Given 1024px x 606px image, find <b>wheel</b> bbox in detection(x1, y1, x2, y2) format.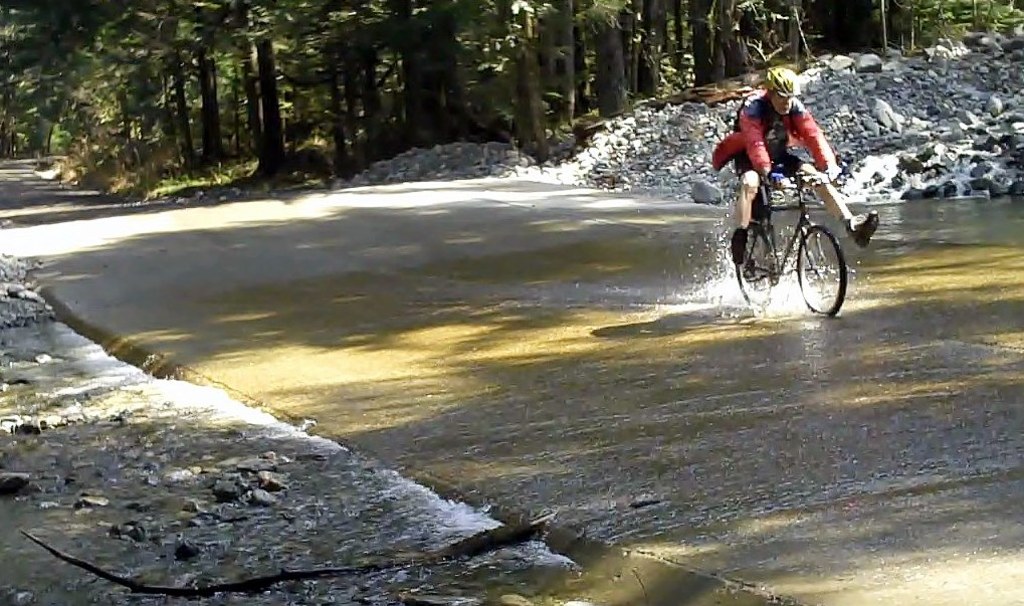
detection(805, 214, 854, 312).
